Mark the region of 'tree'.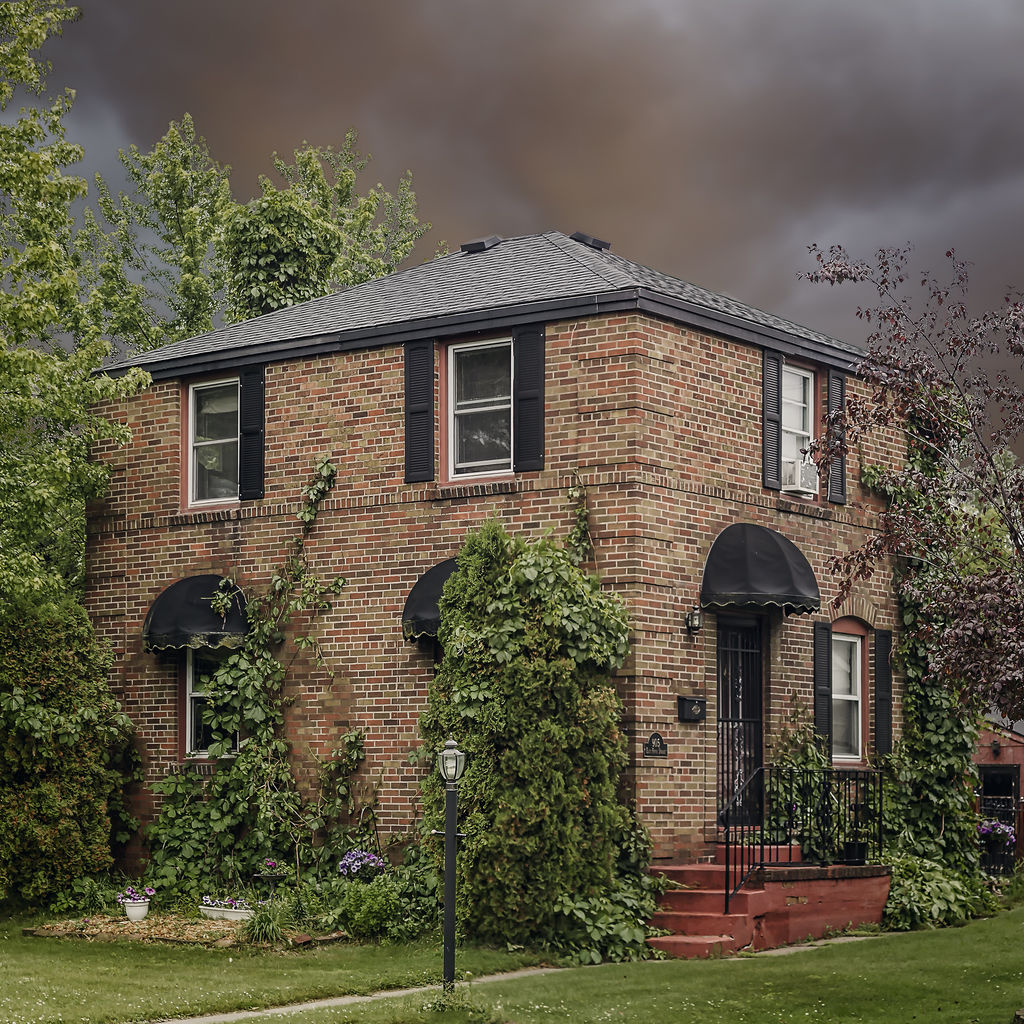
Region: [left=791, top=239, right=1023, bottom=713].
